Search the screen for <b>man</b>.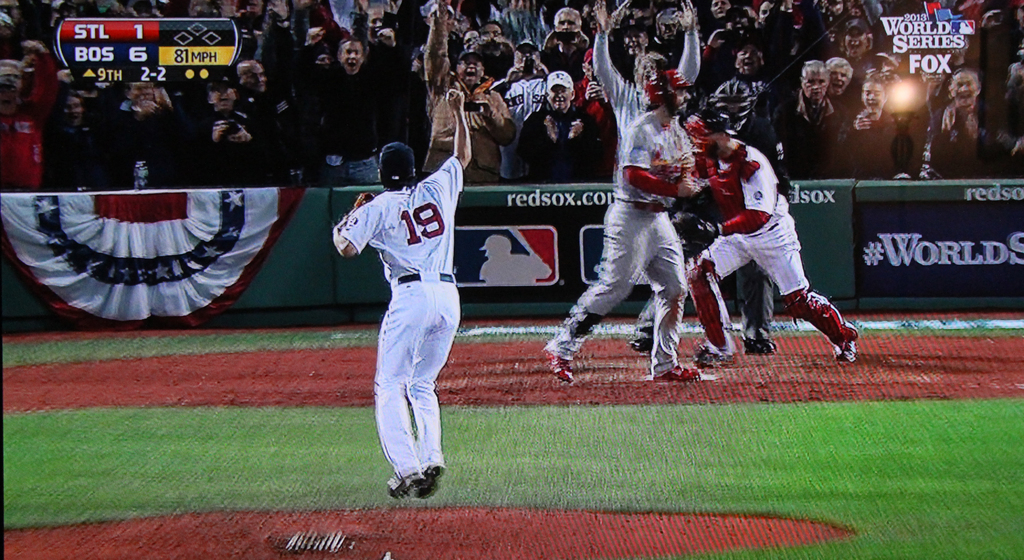
Found at Rect(774, 63, 851, 172).
